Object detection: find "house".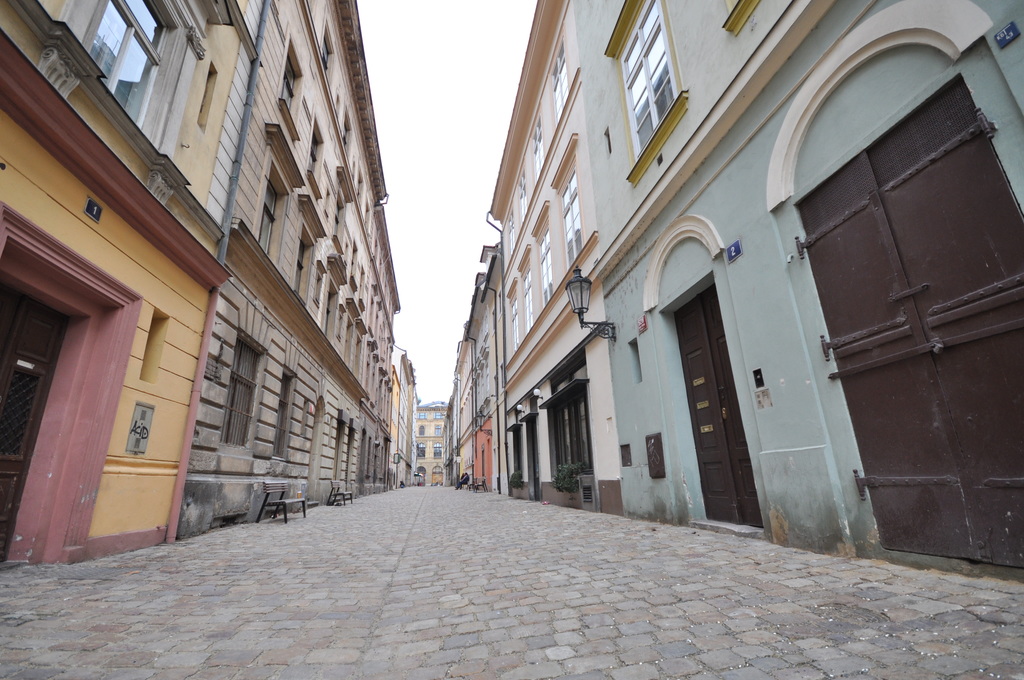
{"x1": 422, "y1": 398, "x2": 442, "y2": 487}.
